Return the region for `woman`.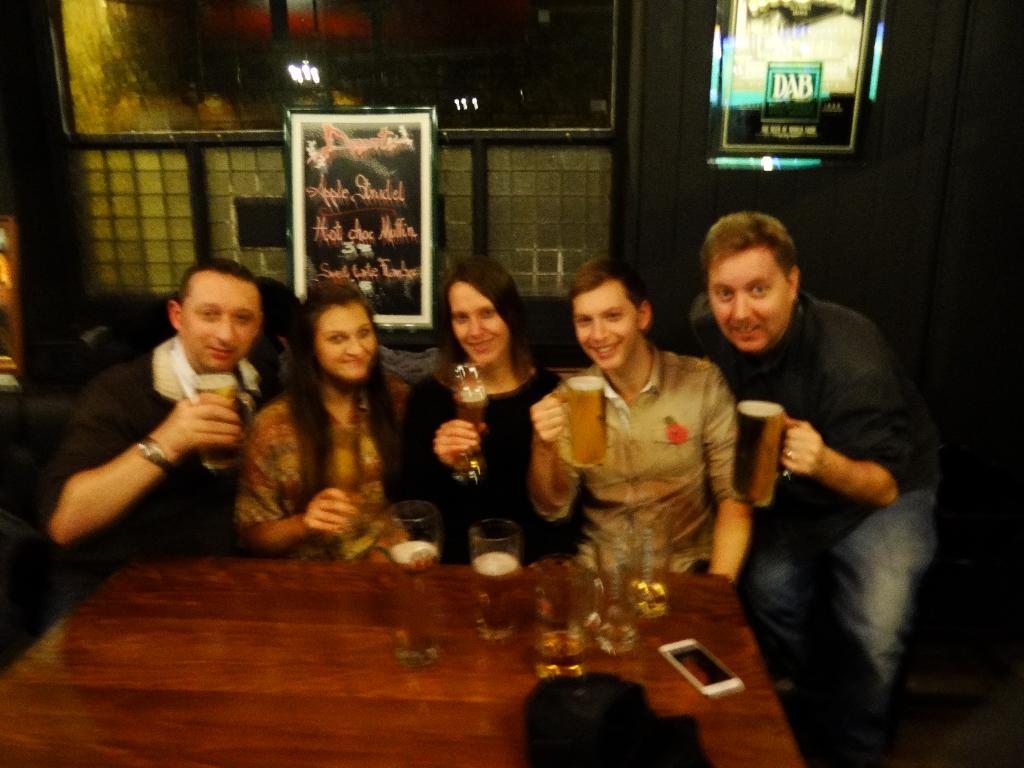
392, 257, 575, 566.
